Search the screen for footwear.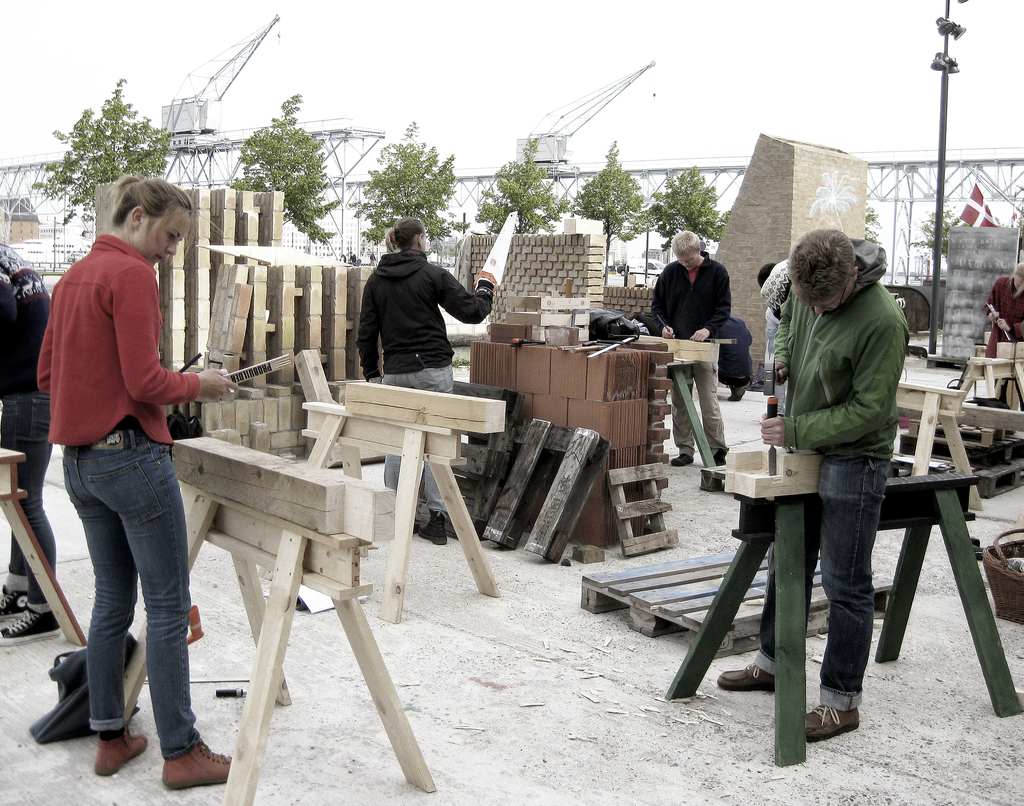
Found at left=95, top=729, right=150, bottom=780.
